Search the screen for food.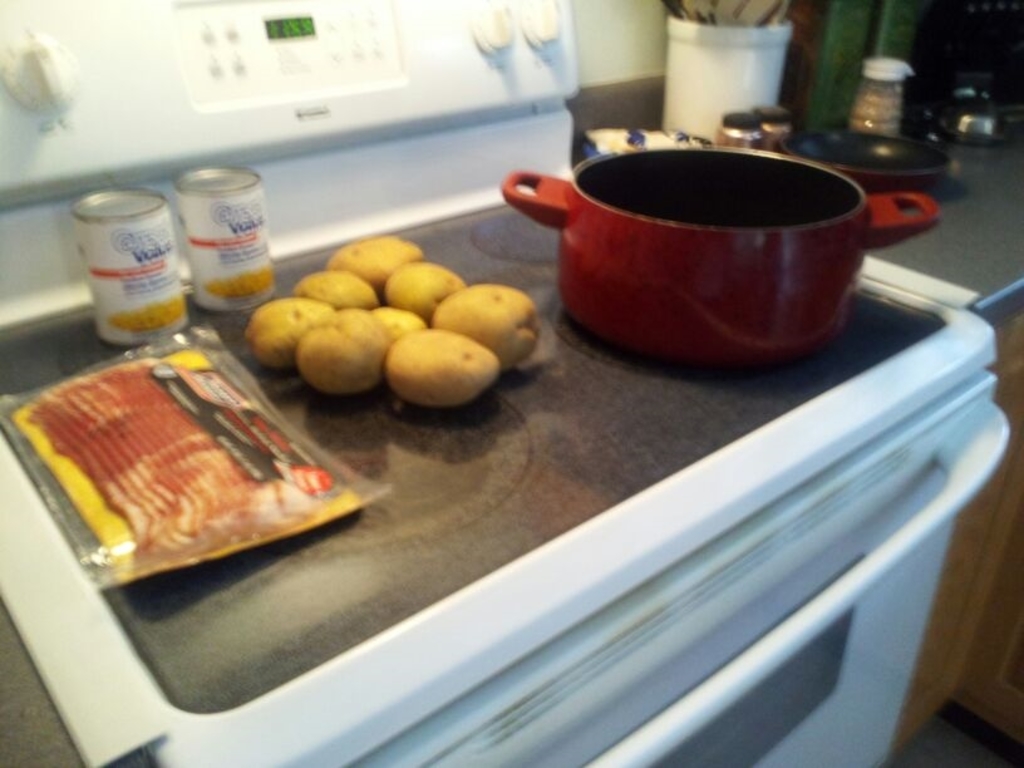
Found at bbox=[387, 334, 491, 405].
